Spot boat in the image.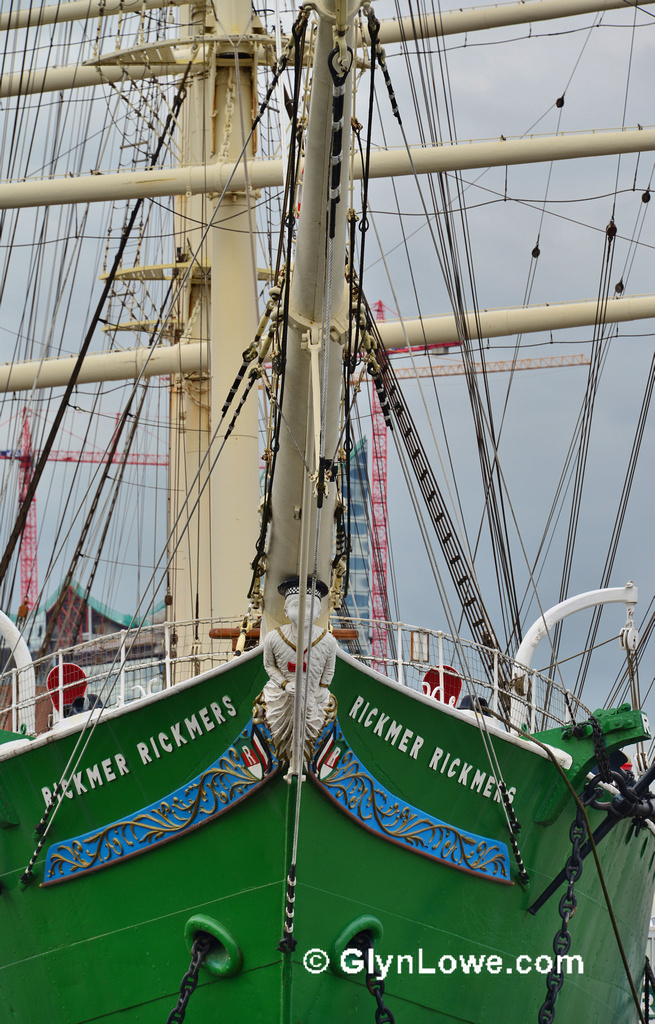
boat found at box=[0, 0, 654, 1023].
